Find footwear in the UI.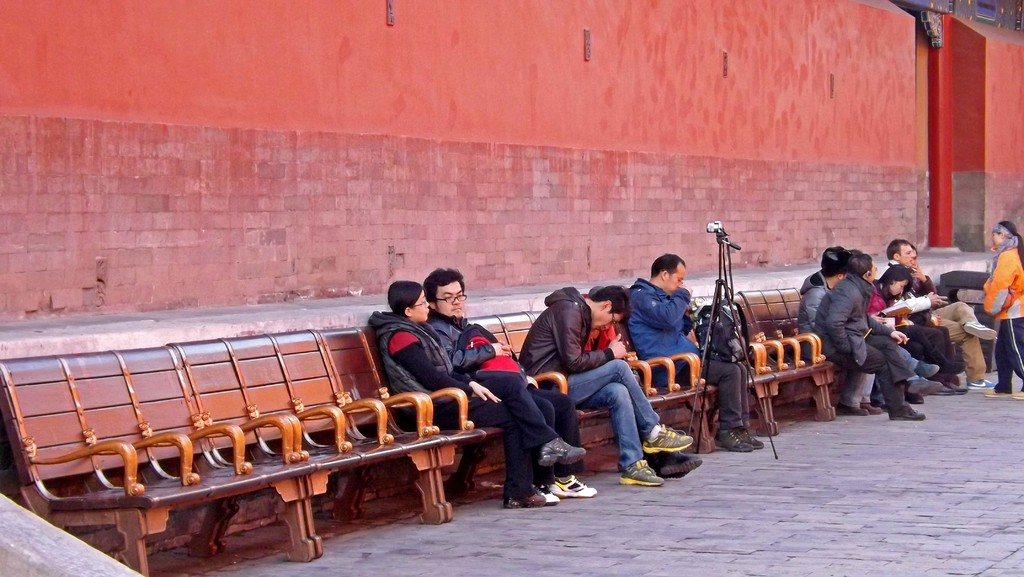
UI element at <box>903,373,941,398</box>.
